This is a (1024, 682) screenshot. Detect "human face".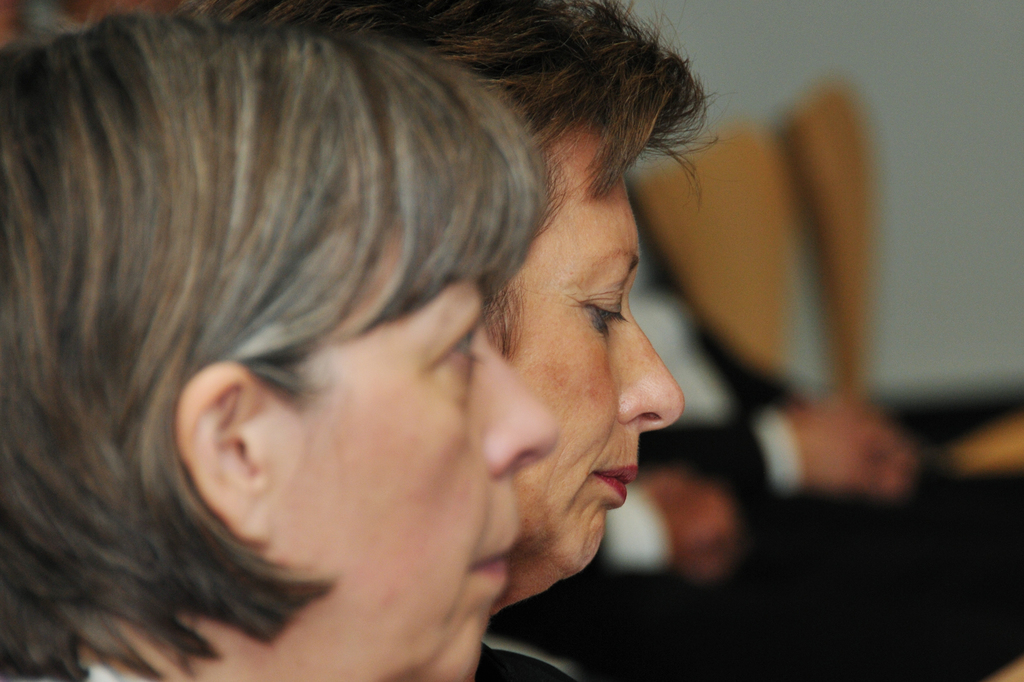
select_region(252, 283, 568, 681).
